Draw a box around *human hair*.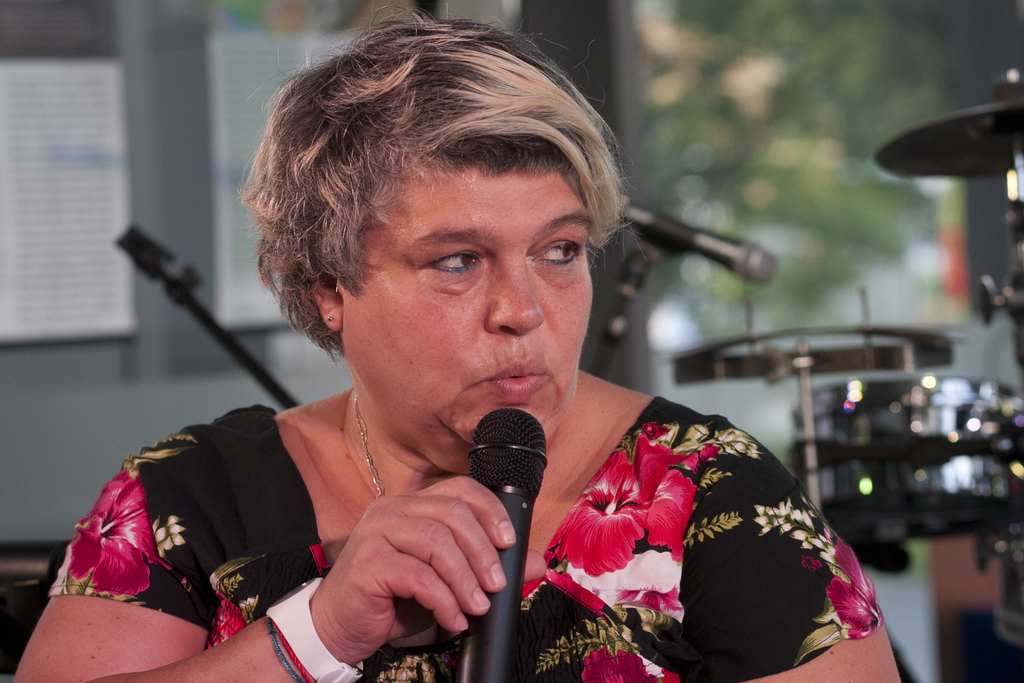
left=250, top=13, right=634, bottom=403.
